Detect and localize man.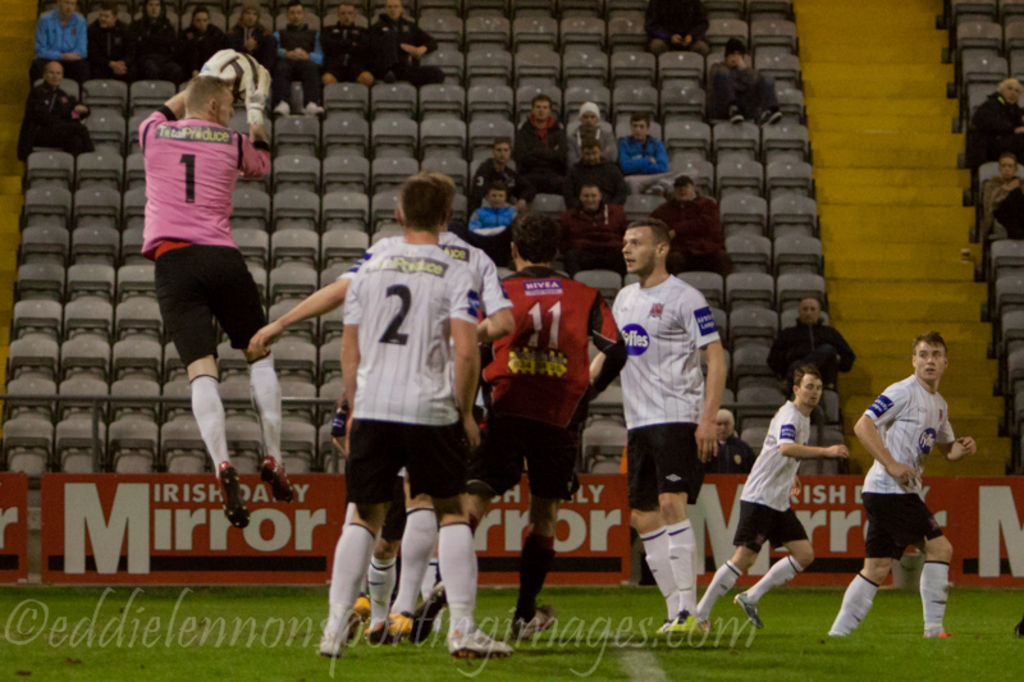
Localized at rect(372, 0, 448, 88).
